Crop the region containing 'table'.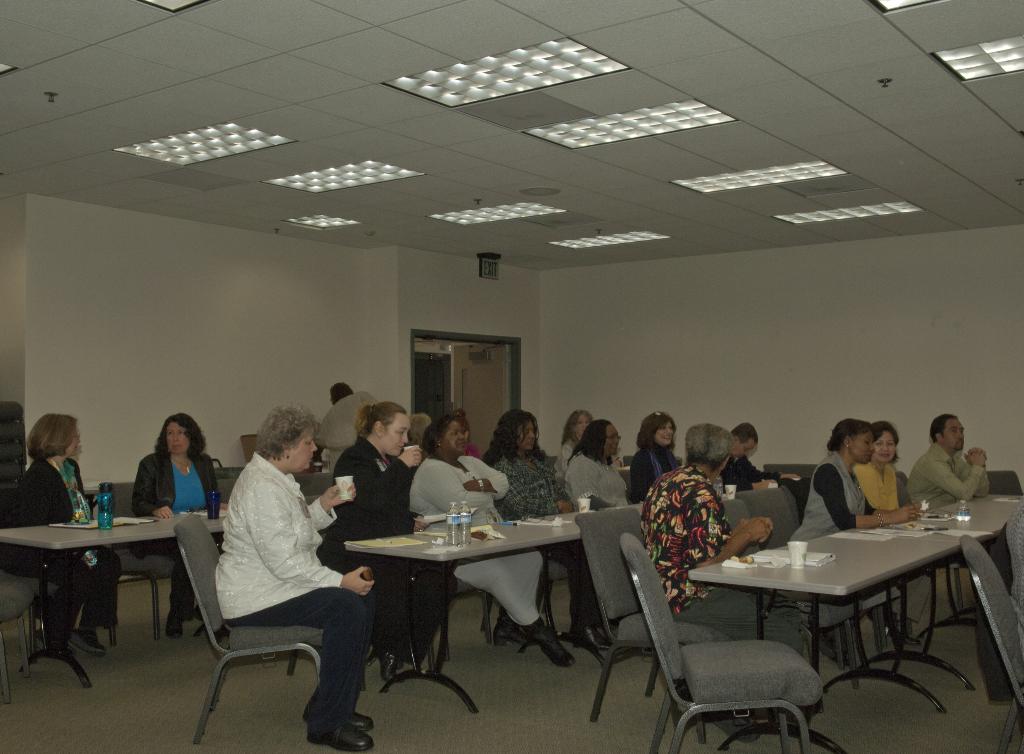
Crop region: [0,506,225,696].
